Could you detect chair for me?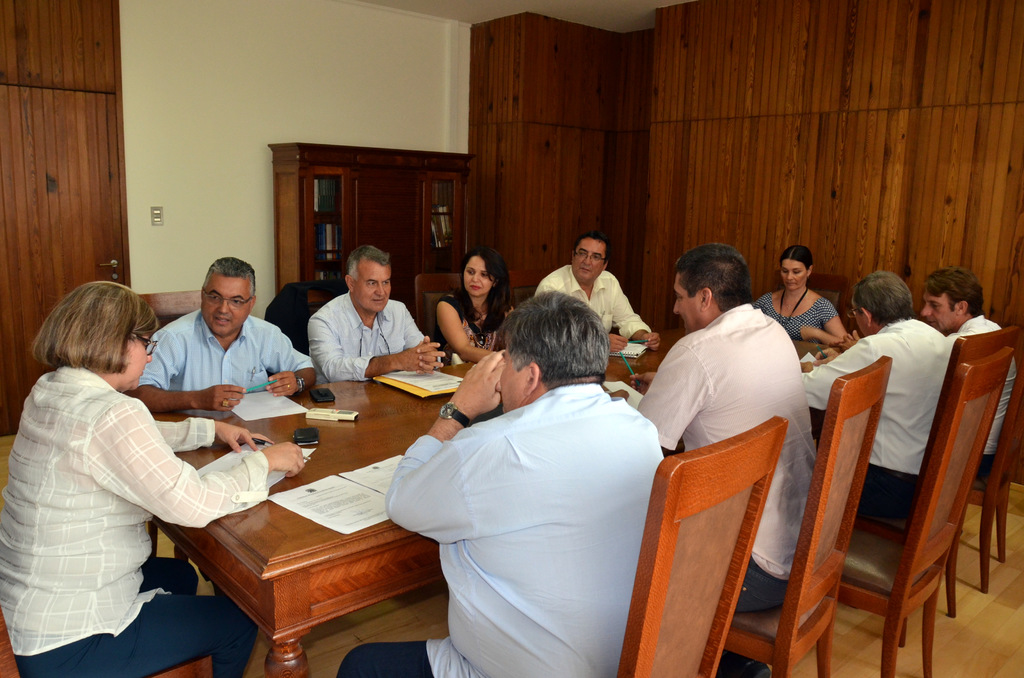
Detection result: rect(279, 284, 372, 383).
